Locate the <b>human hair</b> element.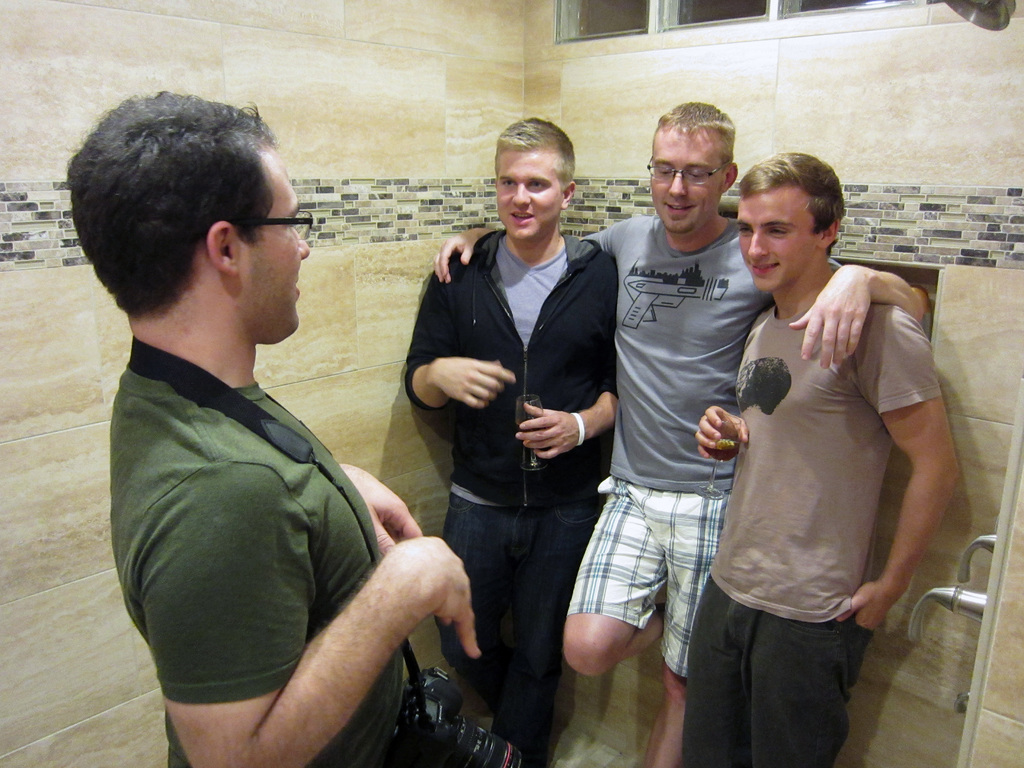
Element bbox: 69:79:305:348.
